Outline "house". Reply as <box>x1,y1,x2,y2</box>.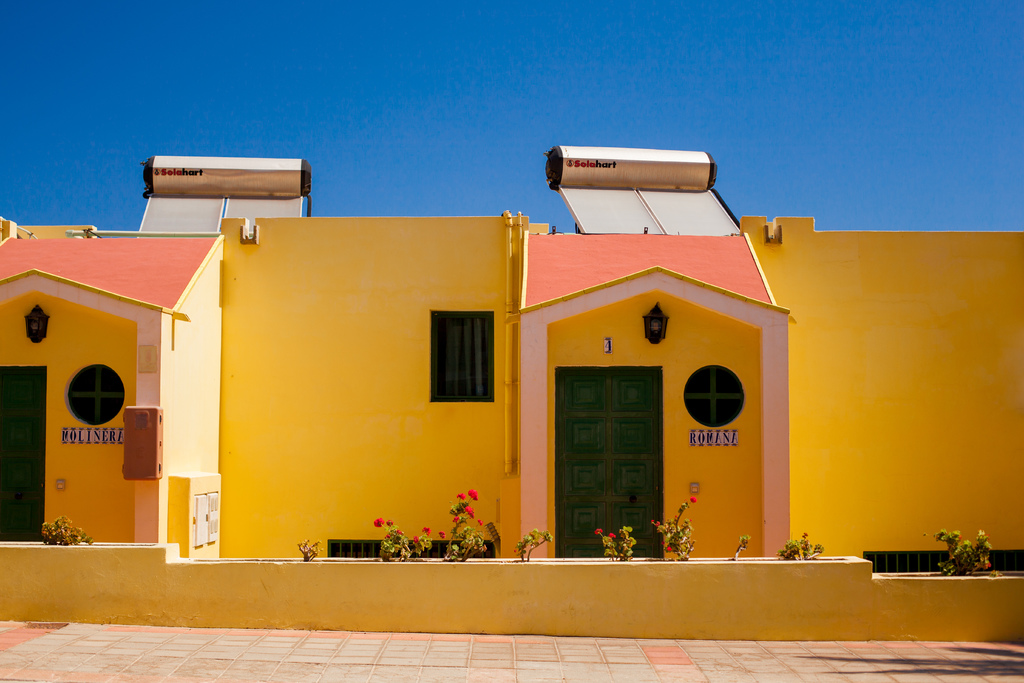
<box>220,146,1023,576</box>.
